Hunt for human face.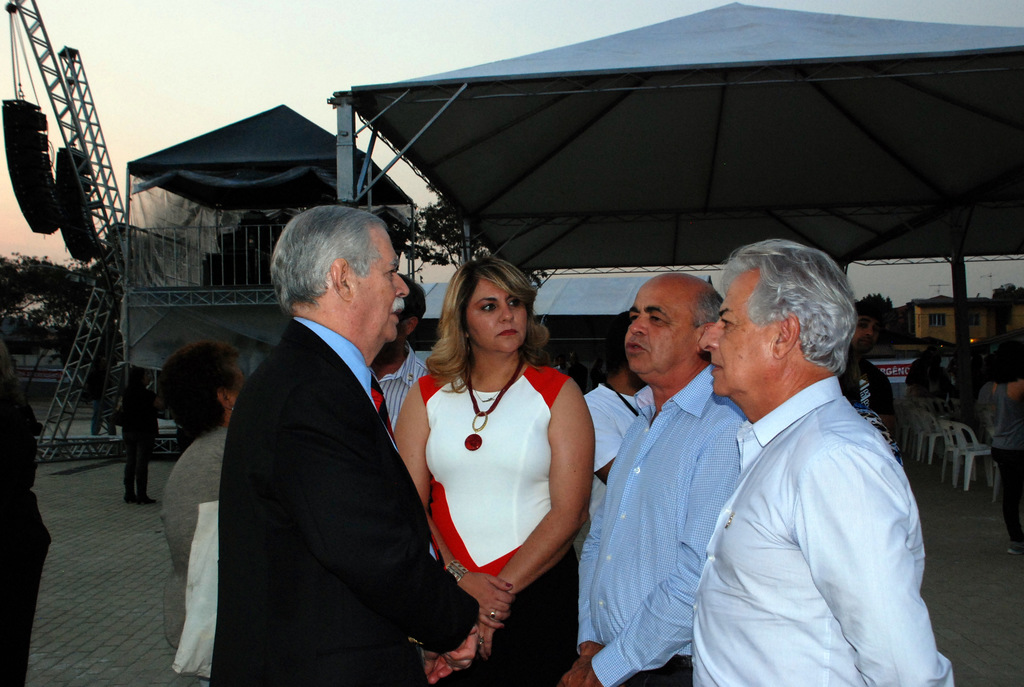
Hunted down at BBox(624, 271, 701, 373).
